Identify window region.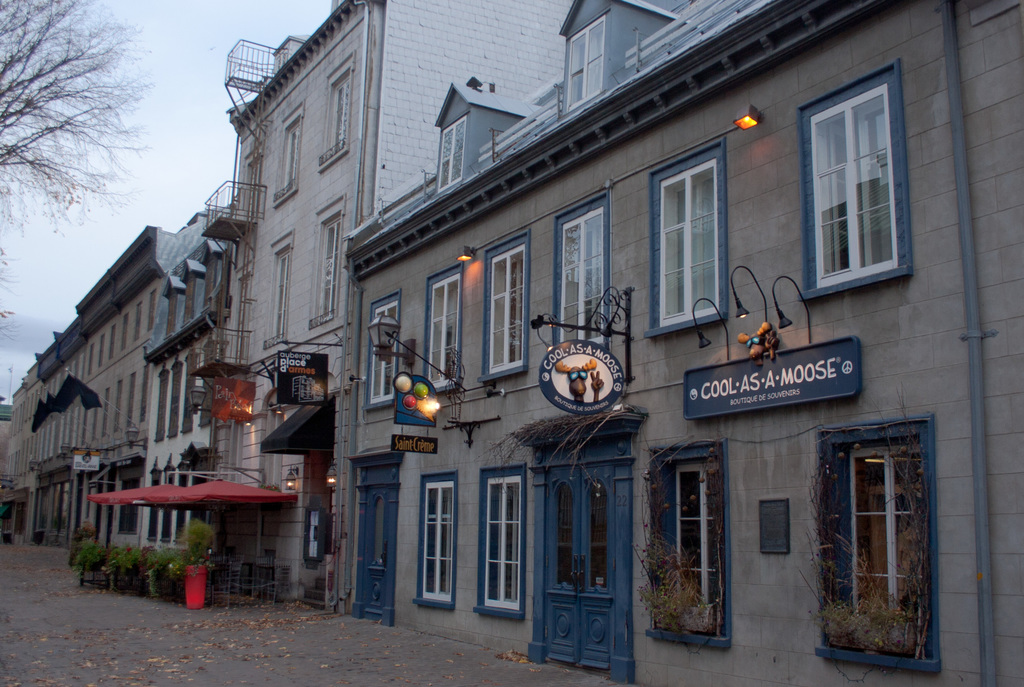
Region: 161:363:163:451.
